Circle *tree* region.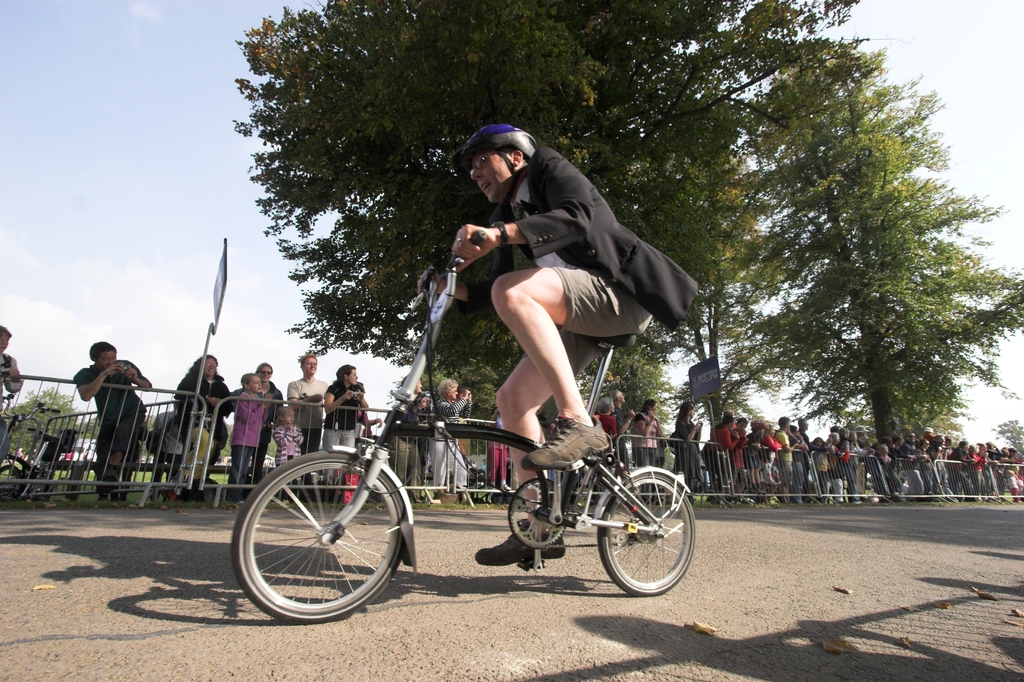
Region: [73, 413, 159, 440].
